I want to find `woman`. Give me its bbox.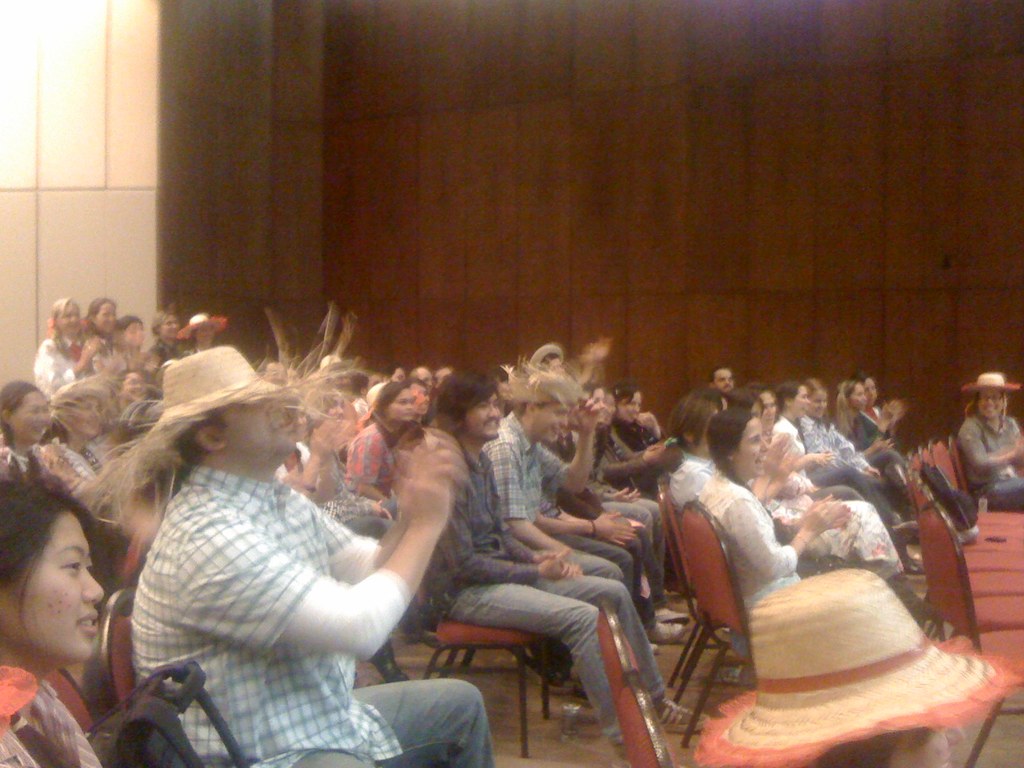
region(86, 295, 136, 377).
